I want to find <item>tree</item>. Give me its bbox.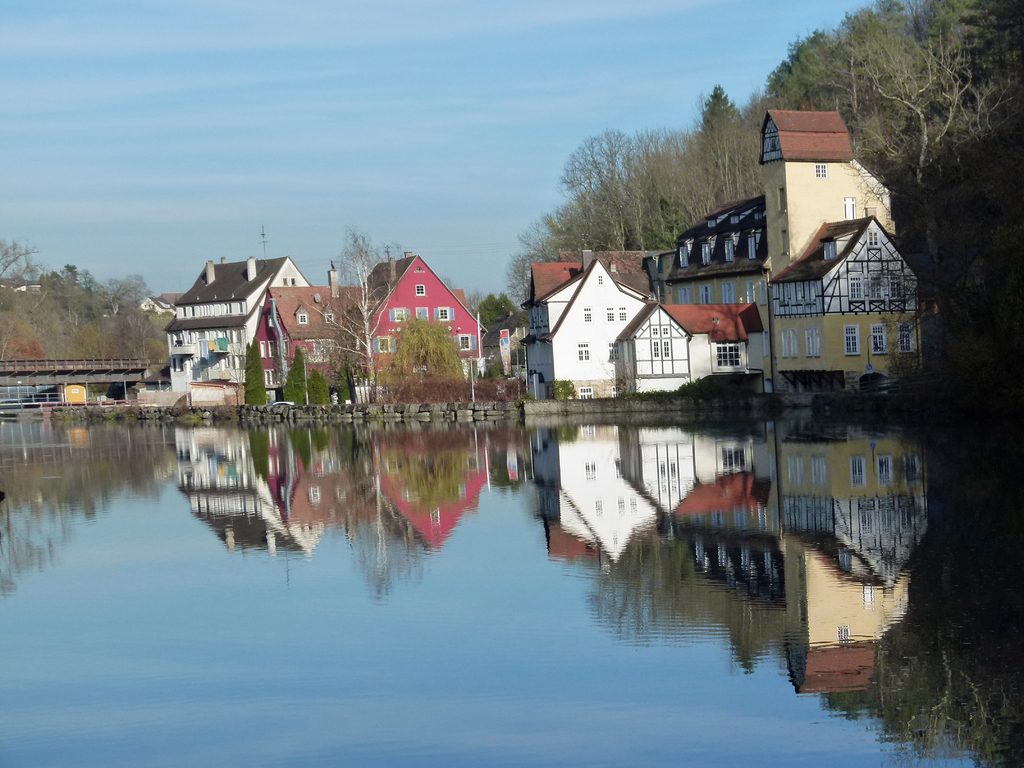
BBox(502, 211, 582, 307).
